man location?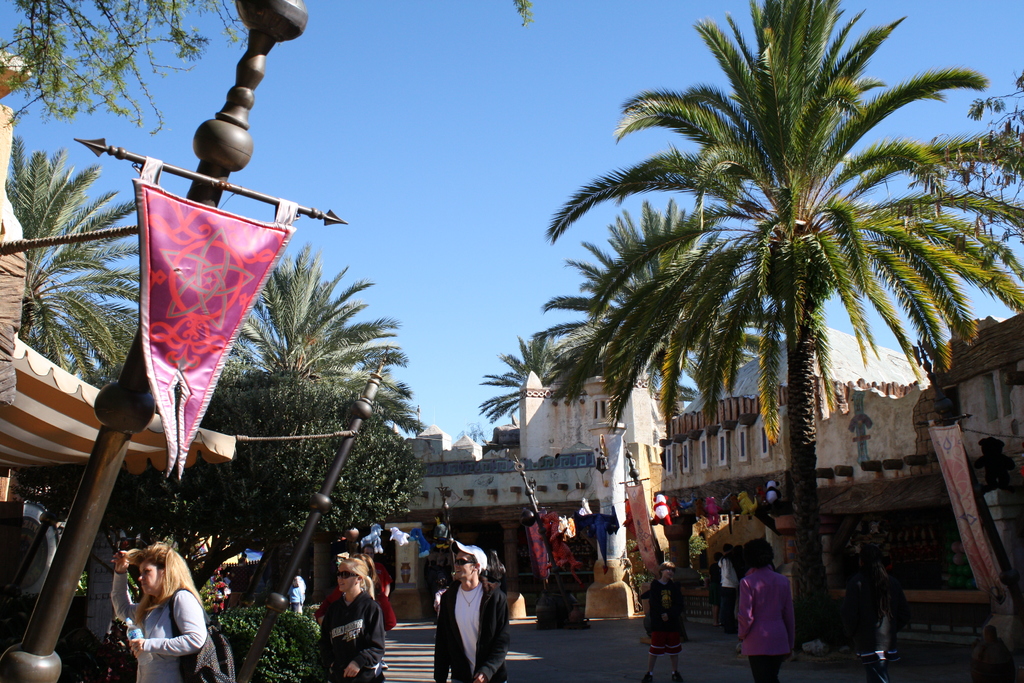
(left=431, top=543, right=512, bottom=682)
